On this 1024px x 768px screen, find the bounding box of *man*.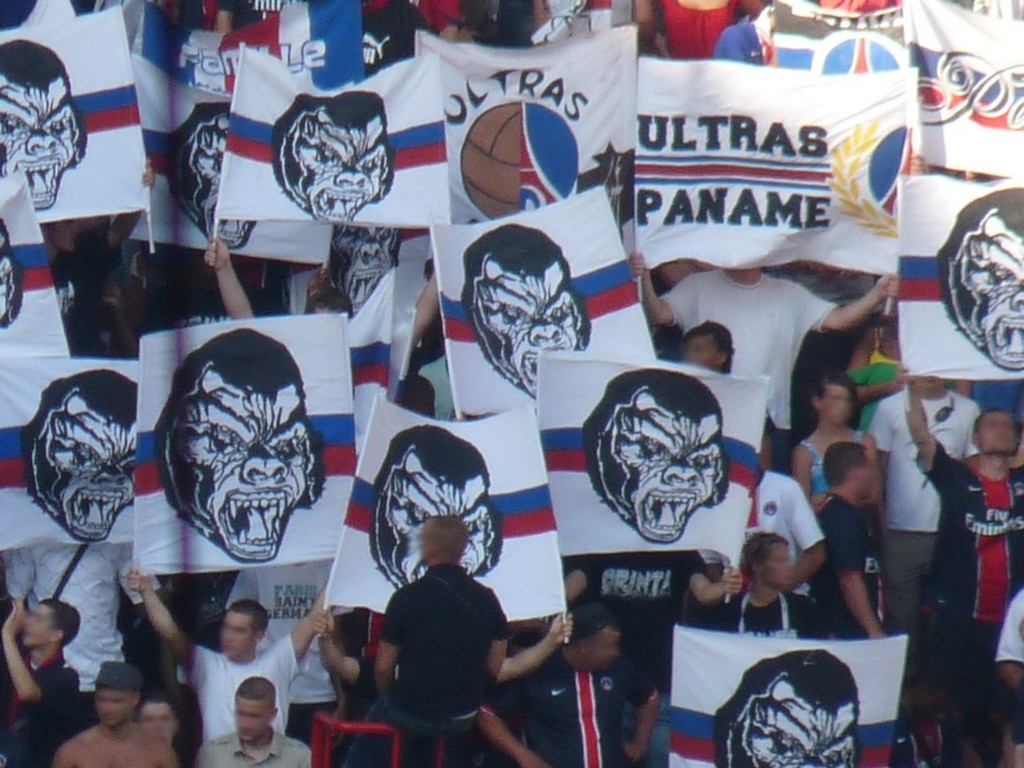
Bounding box: {"left": 524, "top": 605, "right": 661, "bottom": 767}.
